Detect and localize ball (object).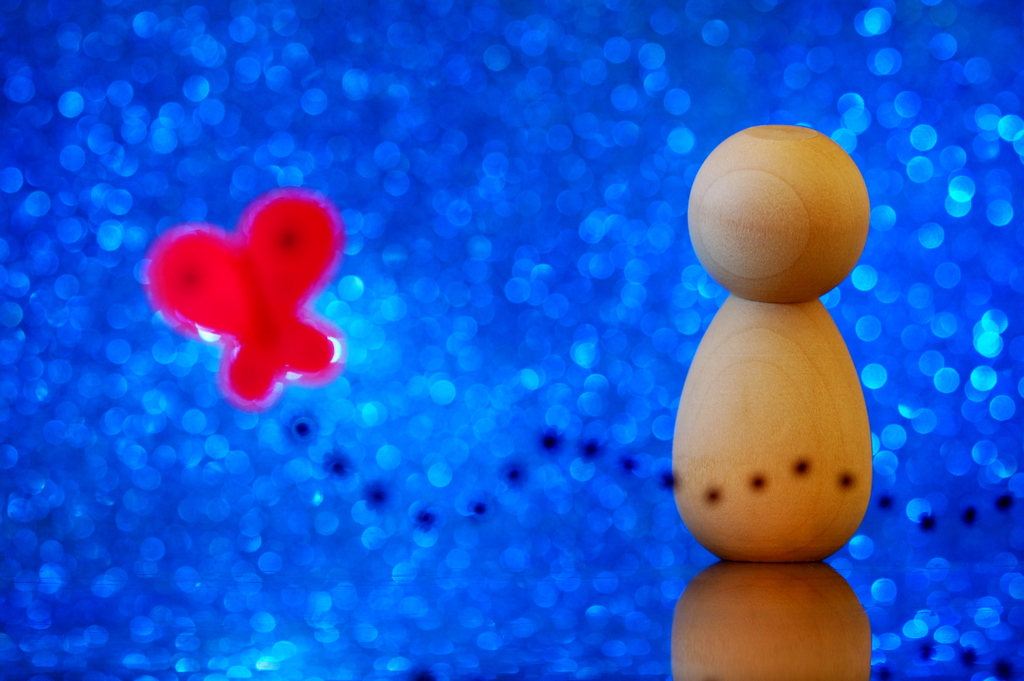
Localized at (x1=688, y1=126, x2=868, y2=305).
